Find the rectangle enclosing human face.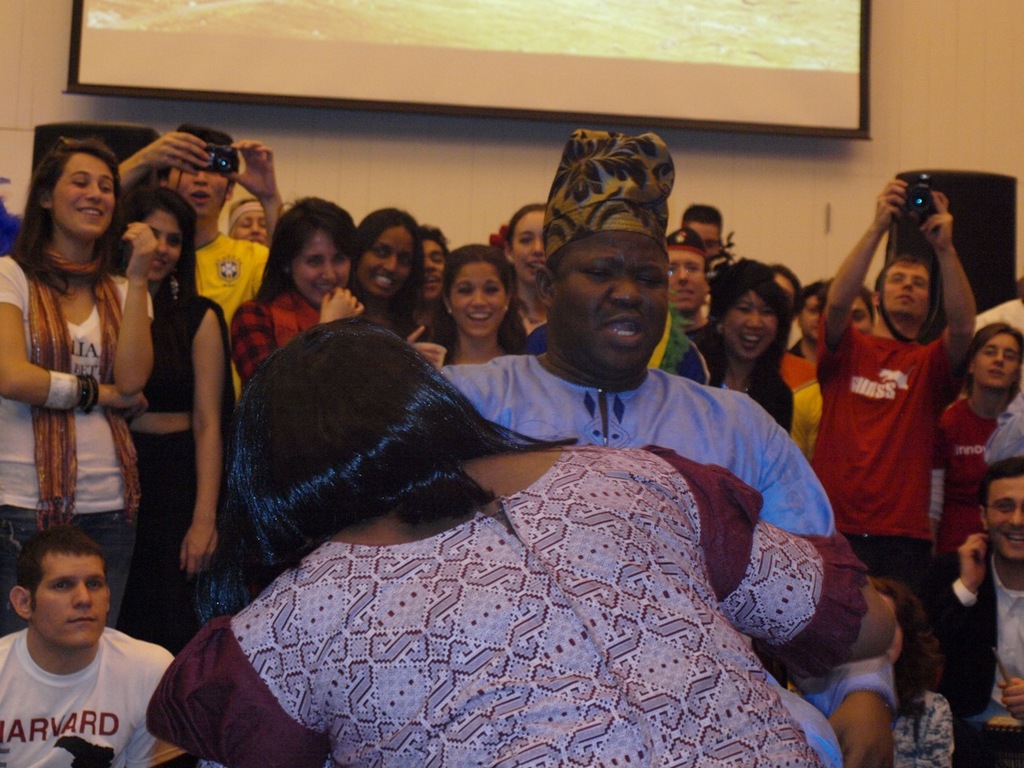
662,252,705,312.
